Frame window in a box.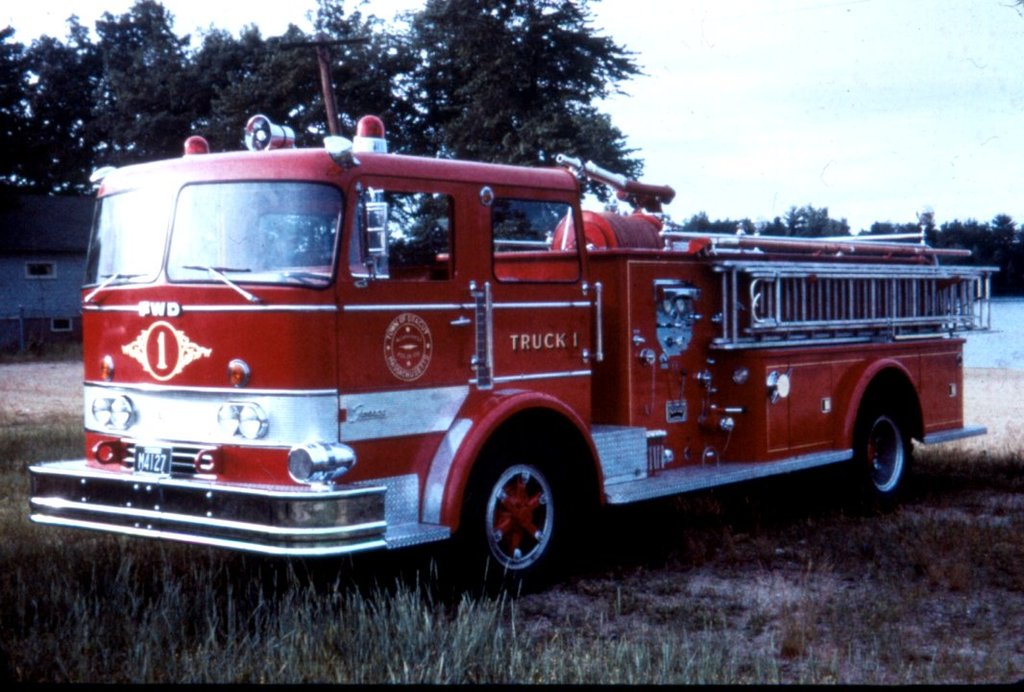
BBox(52, 316, 73, 331).
